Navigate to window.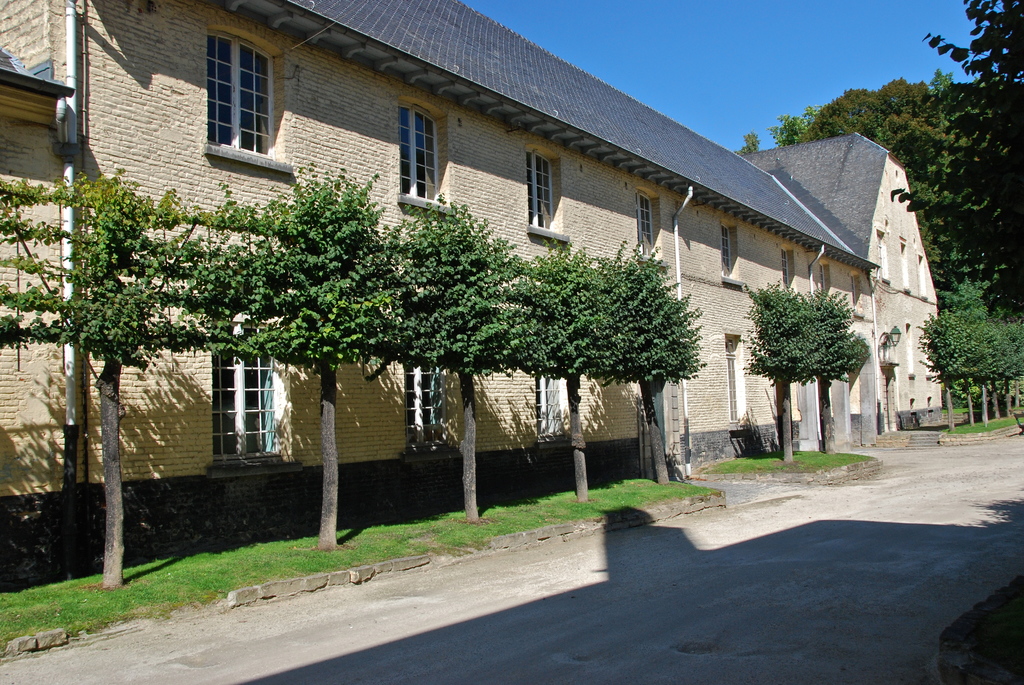
Navigation target: Rect(407, 350, 462, 457).
